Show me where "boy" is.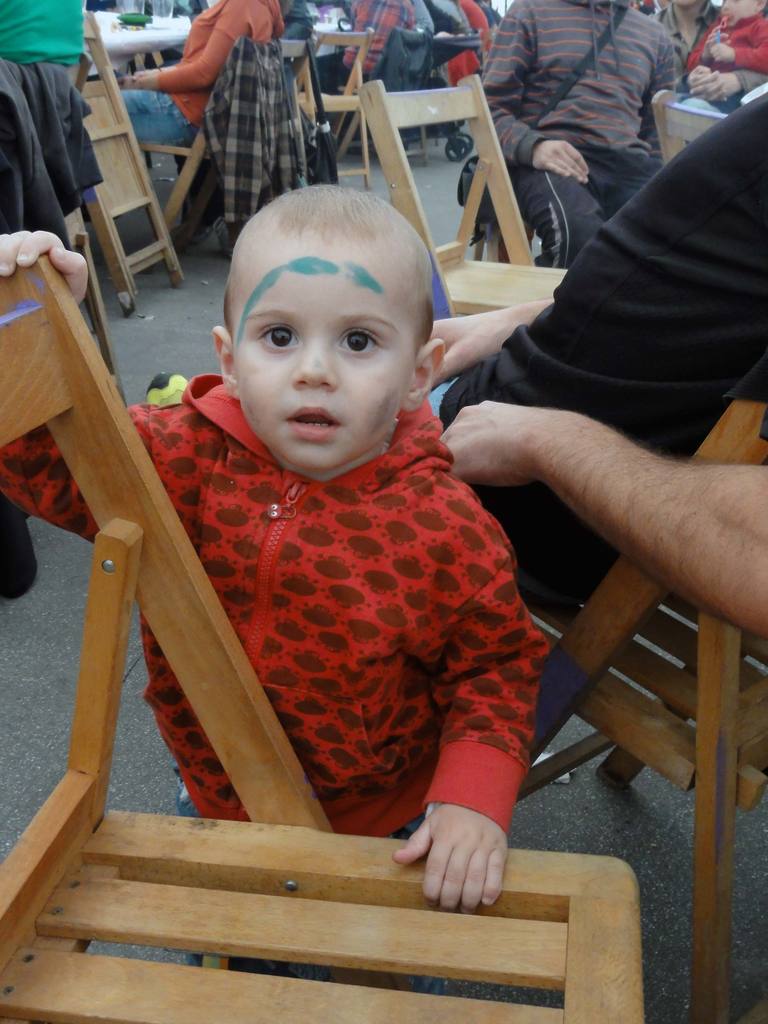
"boy" is at x1=680 y1=0 x2=767 y2=81.
